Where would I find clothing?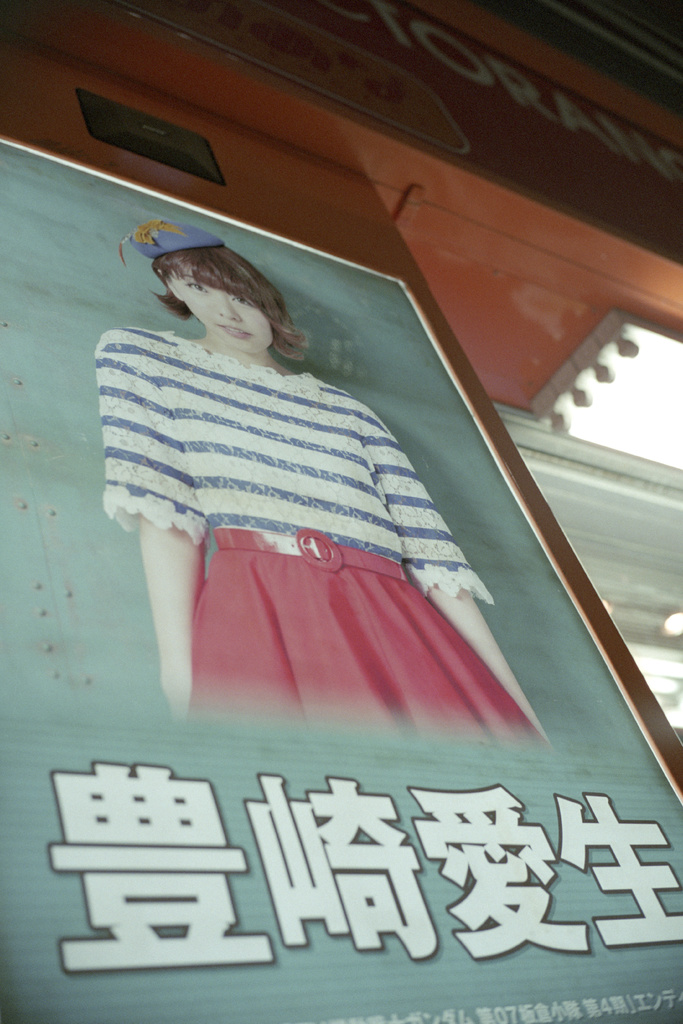
At (102,330,545,746).
